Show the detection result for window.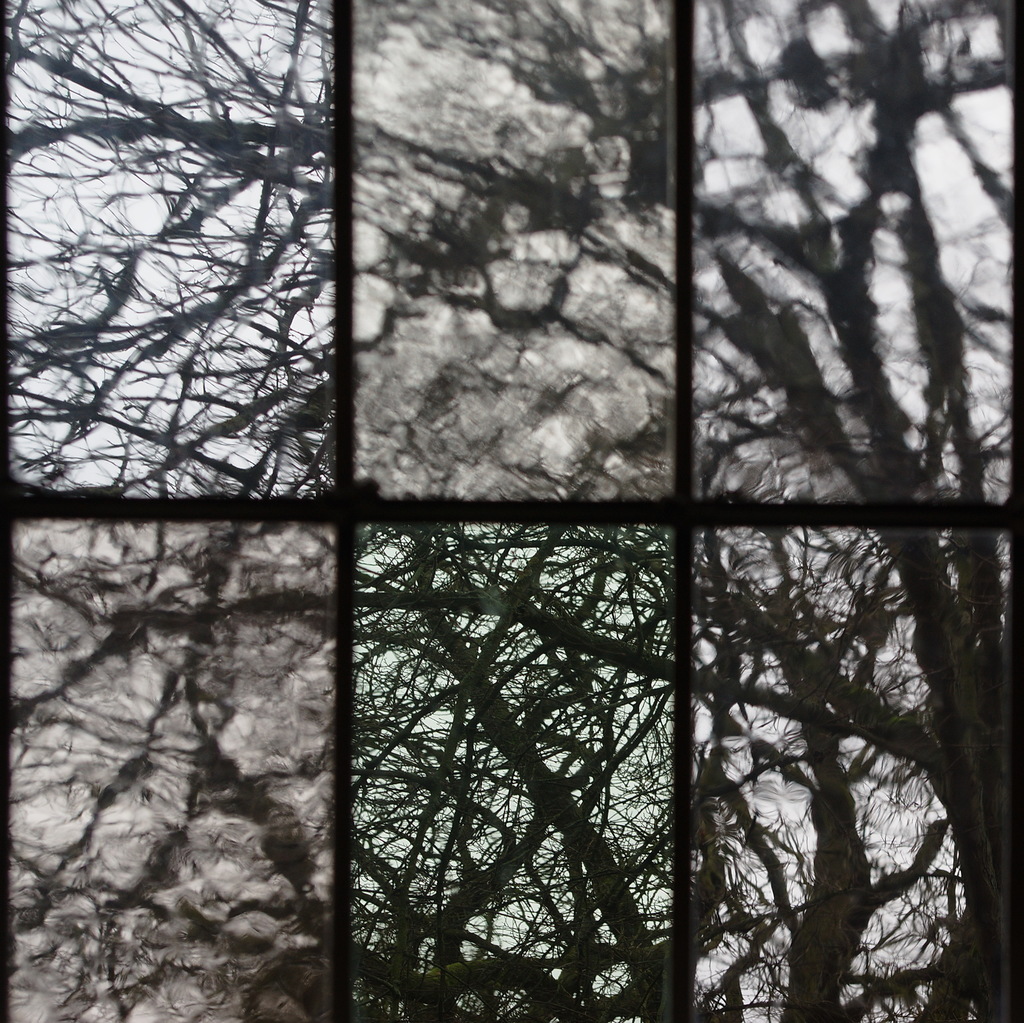
0/0/1016/1017.
